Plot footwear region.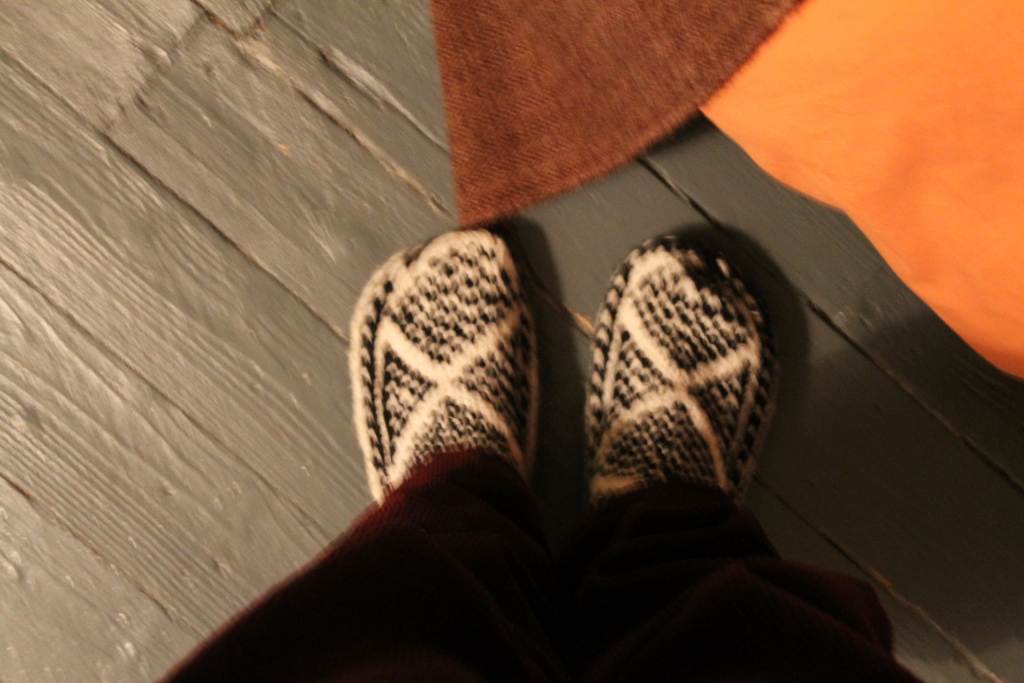
Plotted at select_region(584, 233, 765, 508).
